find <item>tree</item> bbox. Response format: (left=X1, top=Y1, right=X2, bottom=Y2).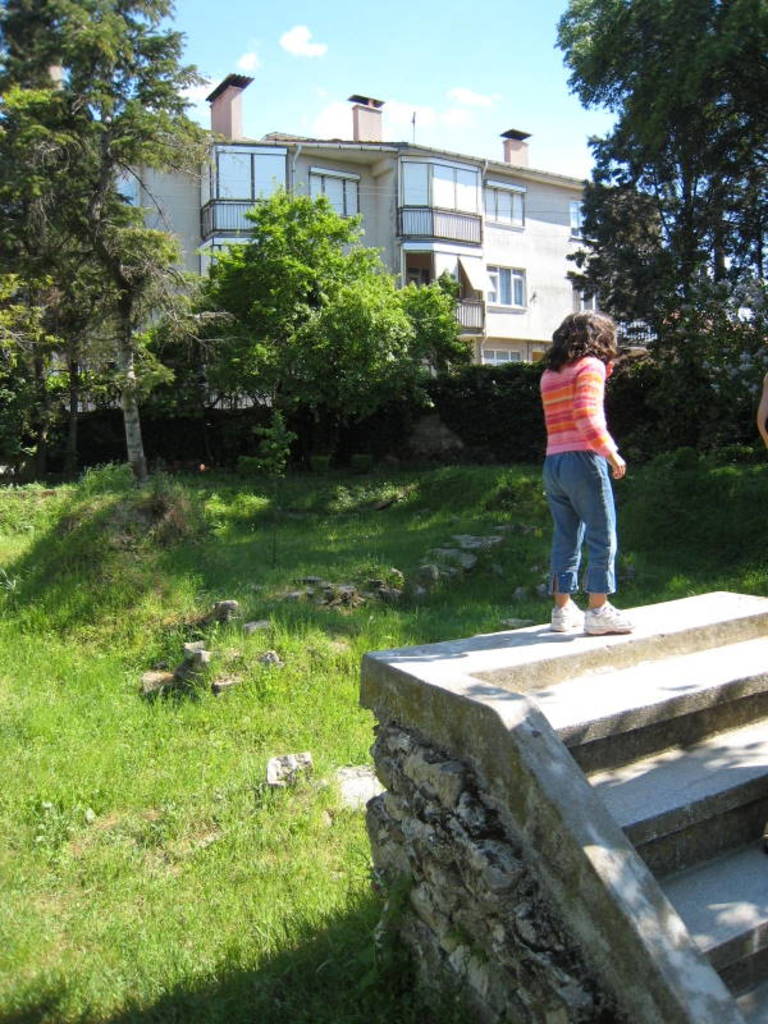
(left=189, top=186, right=410, bottom=476).
